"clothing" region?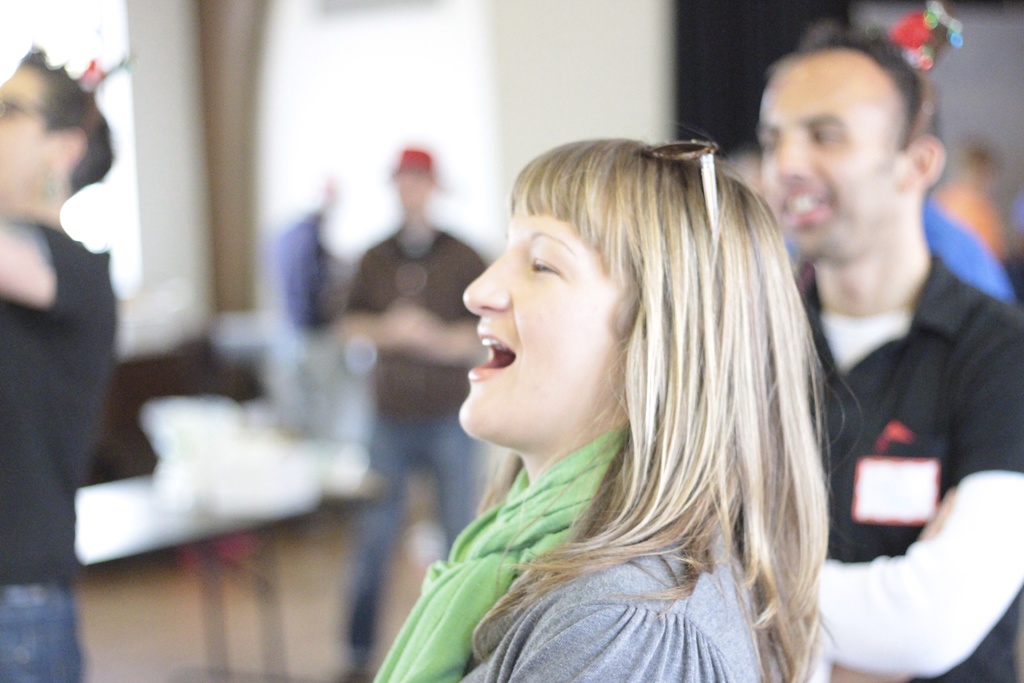
x1=373, y1=425, x2=778, y2=682
